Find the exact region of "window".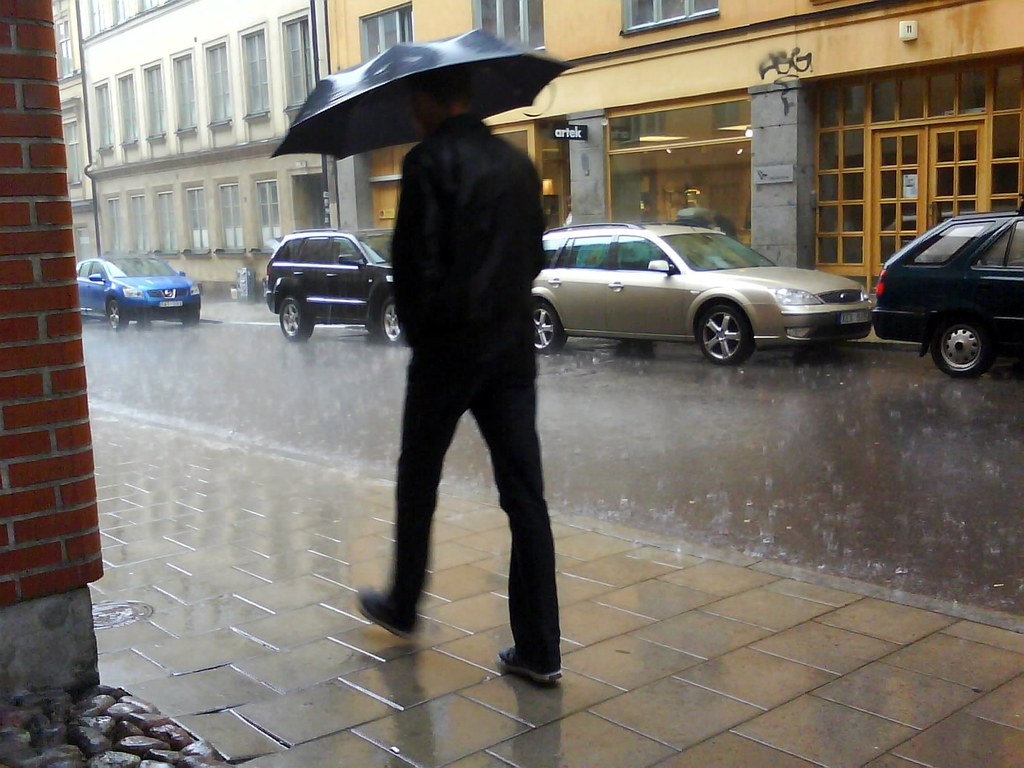
Exact region: x1=188, y1=186, x2=209, y2=248.
